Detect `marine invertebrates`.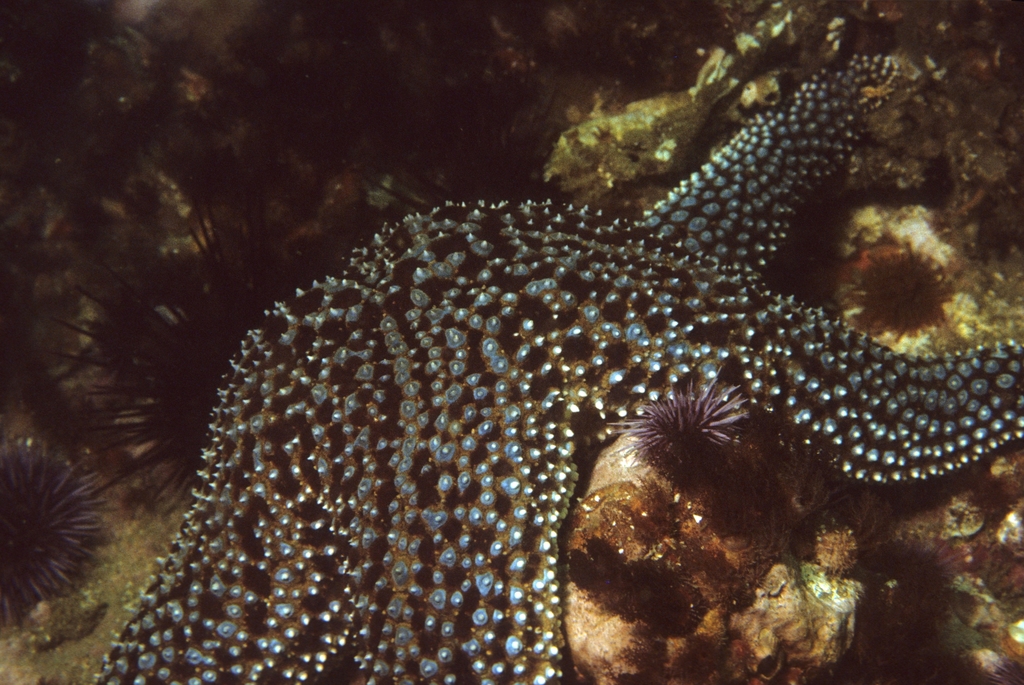
Detected at x1=335 y1=32 x2=584 y2=231.
